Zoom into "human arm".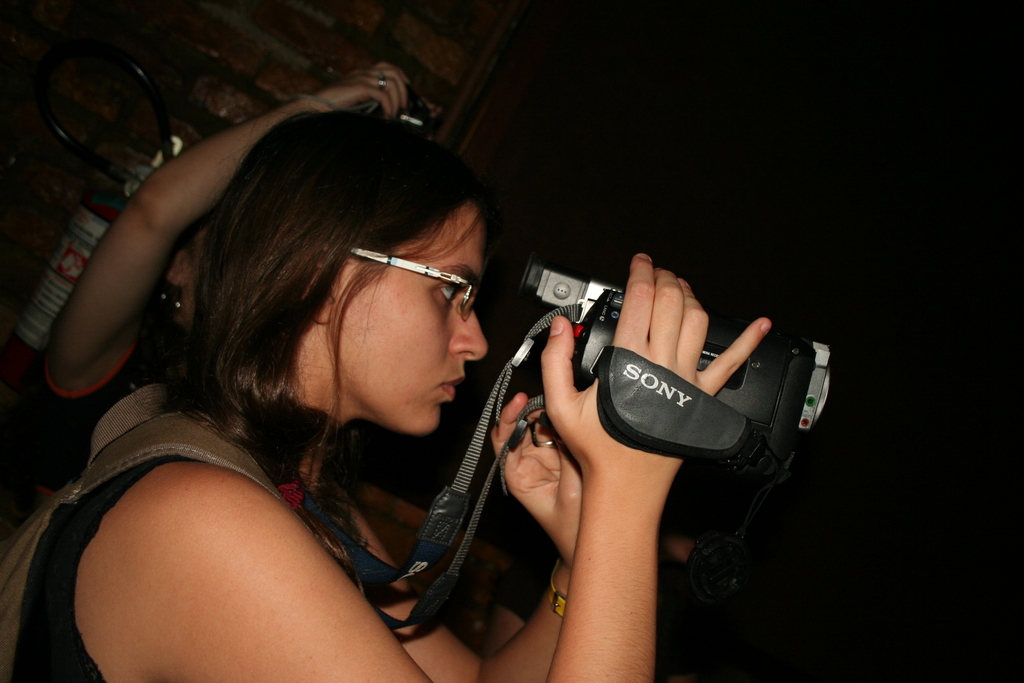
Zoom target: bbox=(125, 251, 776, 682).
